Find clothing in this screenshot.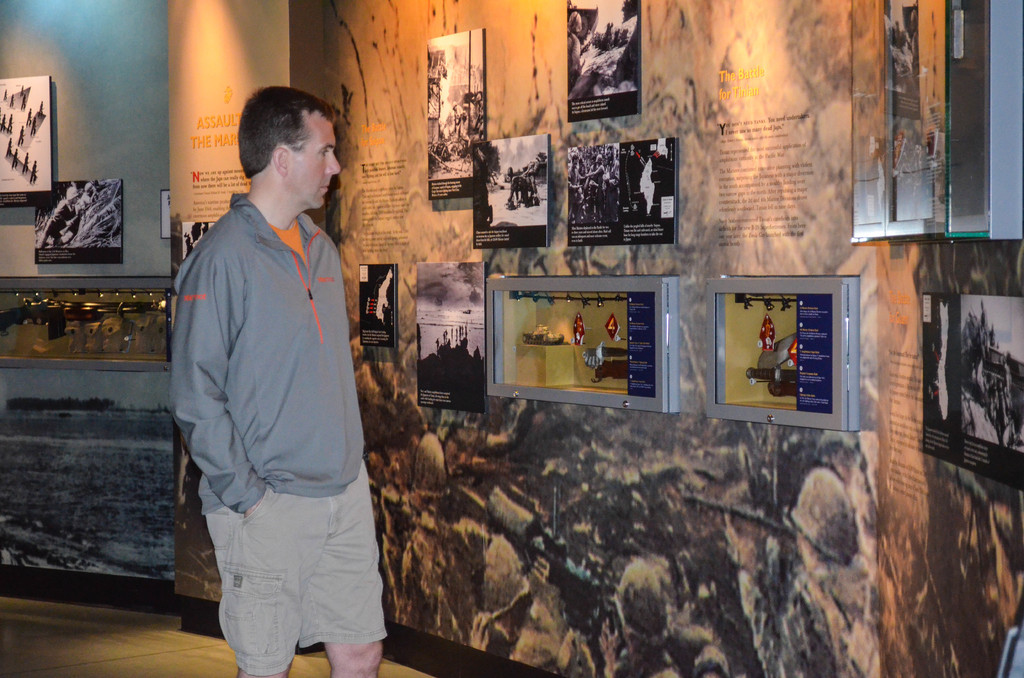
The bounding box for clothing is (567, 31, 582, 88).
